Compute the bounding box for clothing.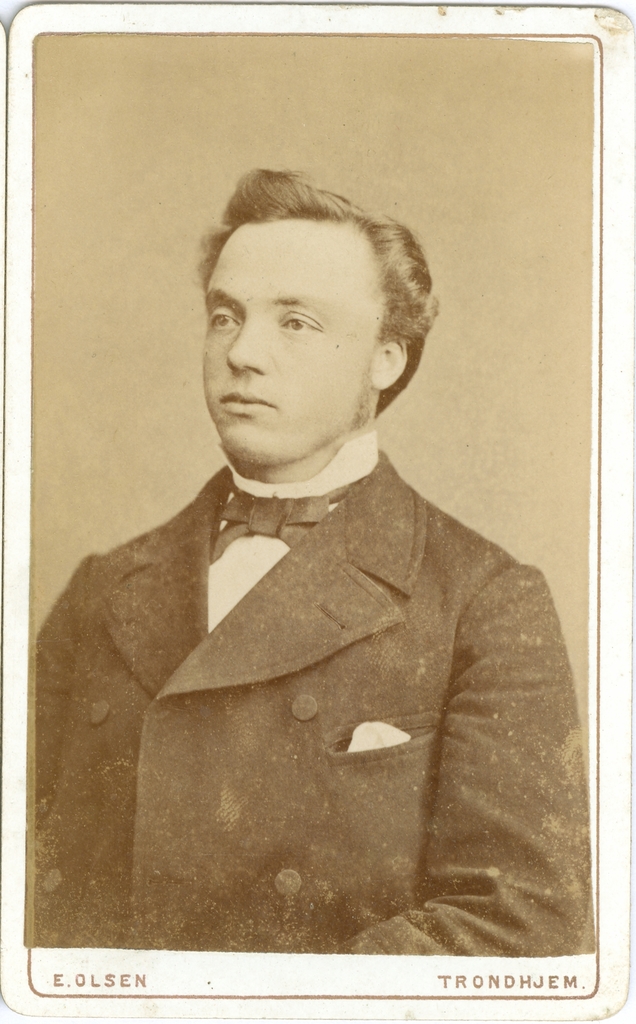
x1=48, y1=384, x2=602, y2=973.
